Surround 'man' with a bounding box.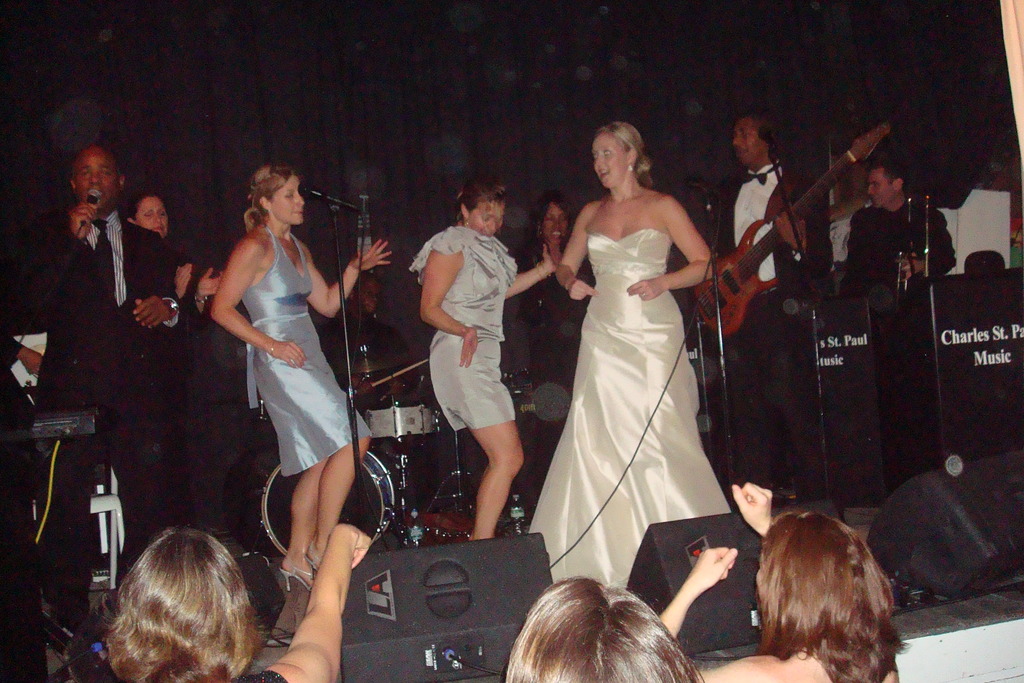
{"x1": 849, "y1": 161, "x2": 961, "y2": 482}.
